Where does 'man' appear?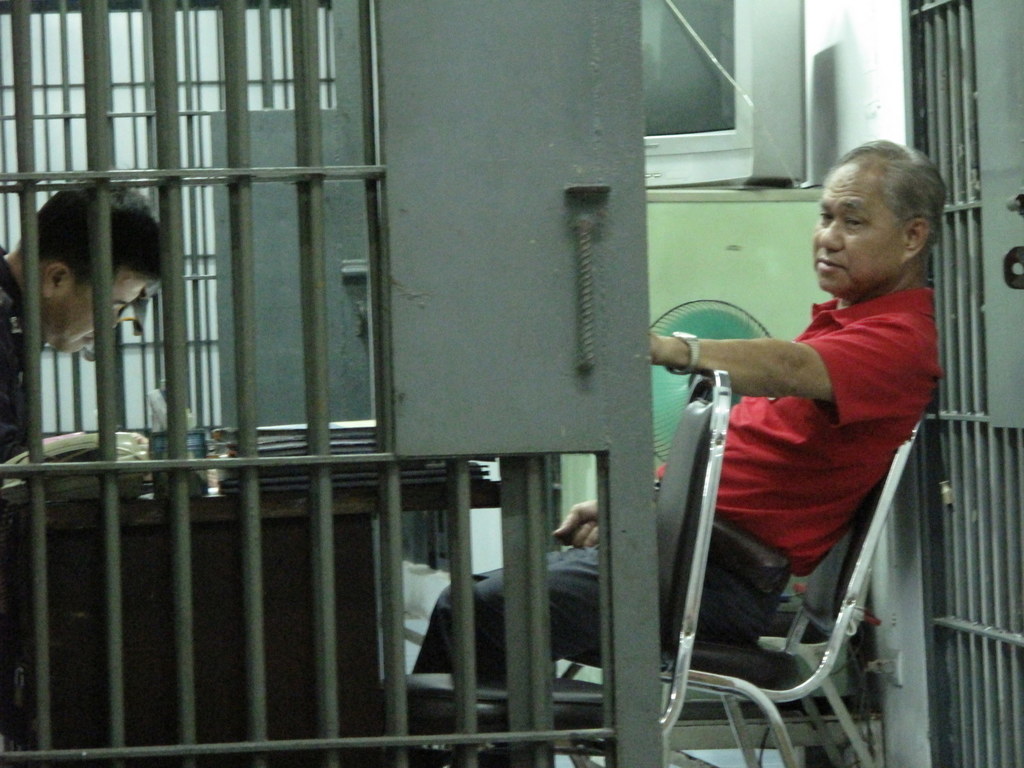
Appears at pyautogui.locateOnScreen(0, 182, 170, 468).
